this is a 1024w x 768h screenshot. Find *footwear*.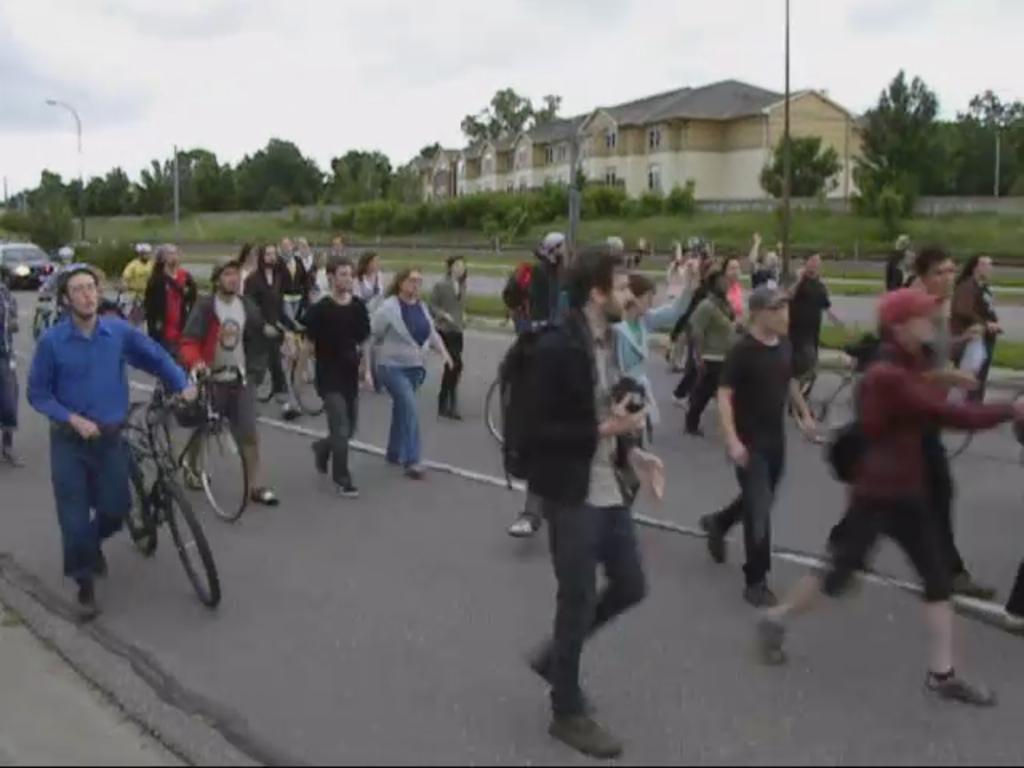
Bounding box: [250,478,278,509].
